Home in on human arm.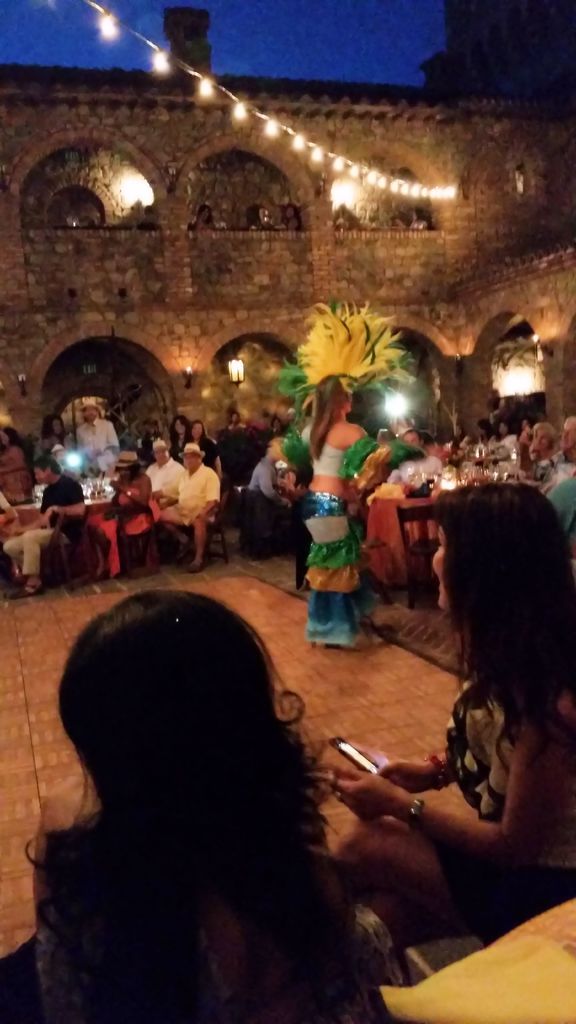
Homed in at l=102, t=476, r=159, b=511.
